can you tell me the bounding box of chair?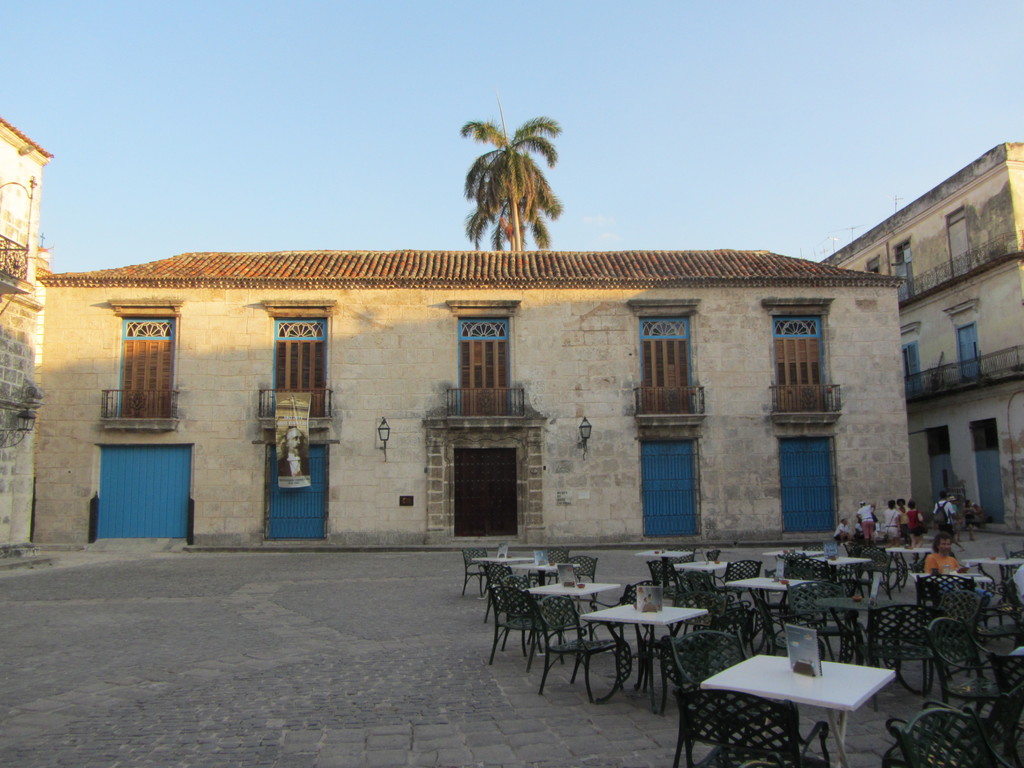
<bbox>668, 627, 778, 767</bbox>.
